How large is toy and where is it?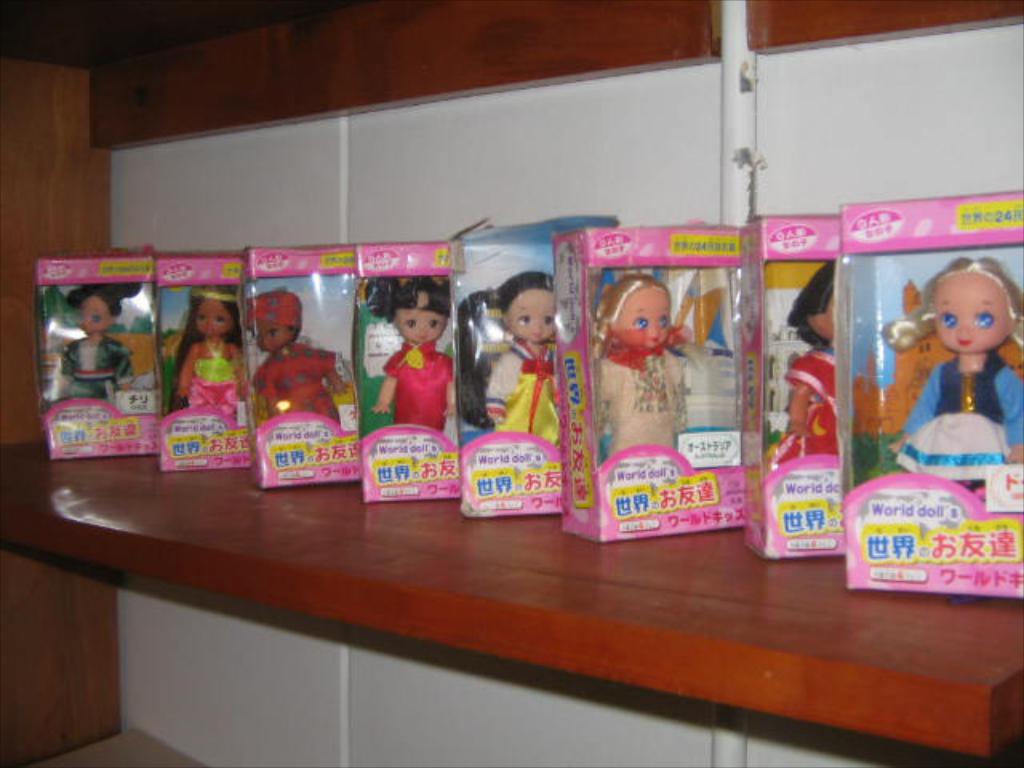
Bounding box: crop(768, 256, 848, 462).
